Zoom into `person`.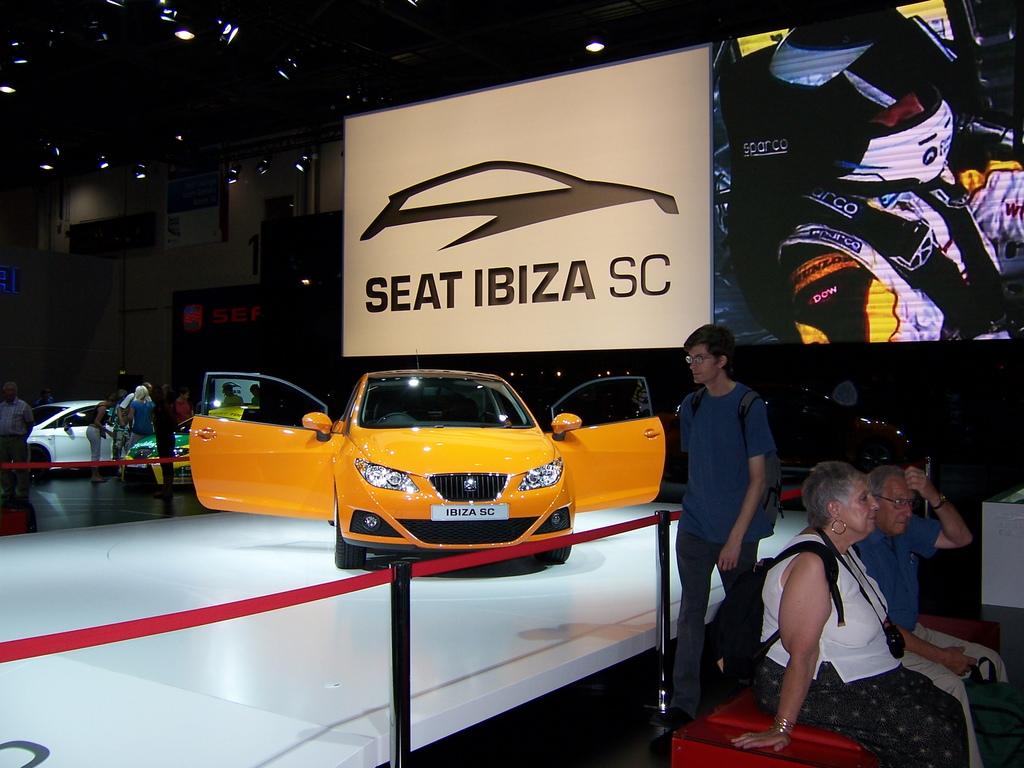
Zoom target: left=726, top=461, right=971, bottom=767.
